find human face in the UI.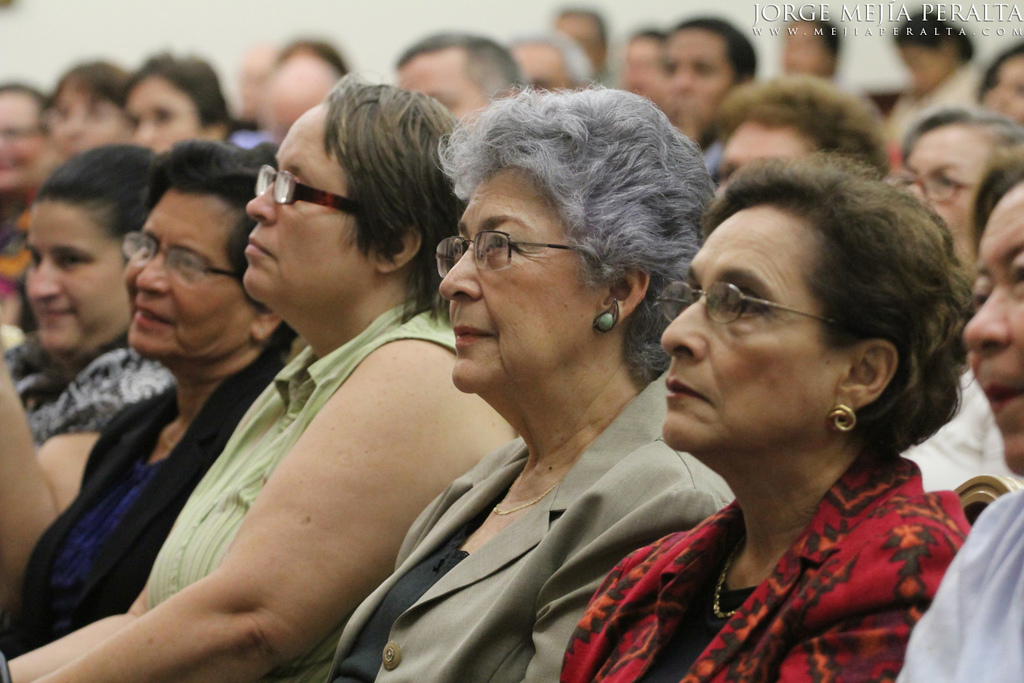
UI element at x1=399, y1=53, x2=486, y2=126.
